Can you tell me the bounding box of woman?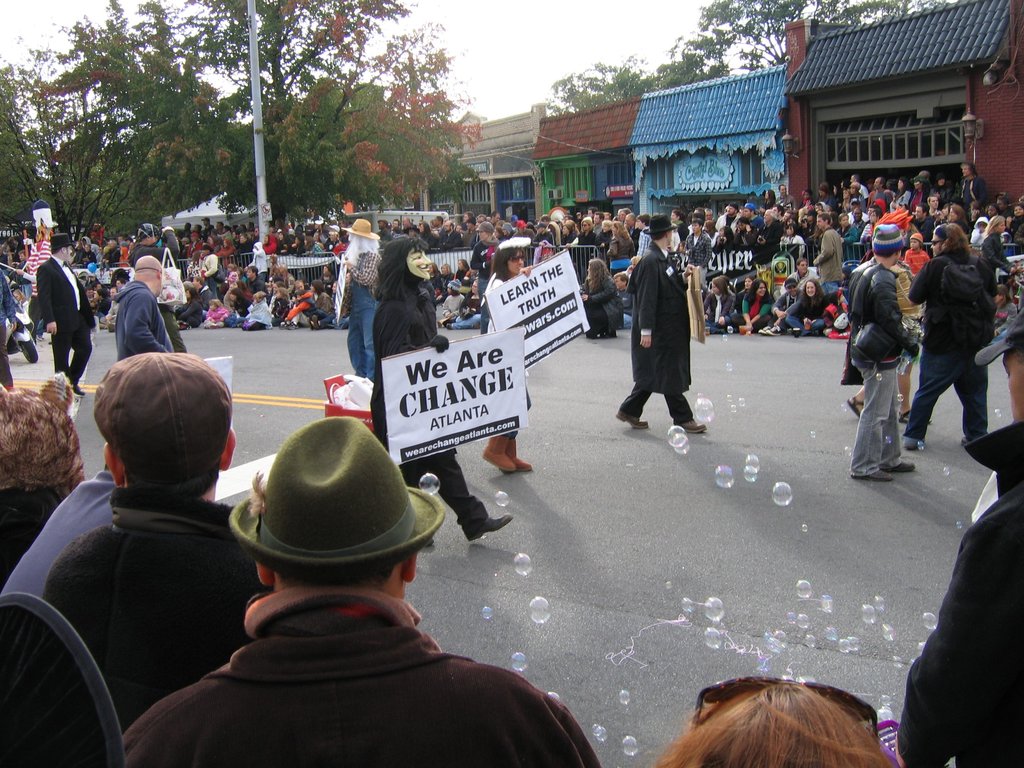
(x1=491, y1=225, x2=502, y2=241).
